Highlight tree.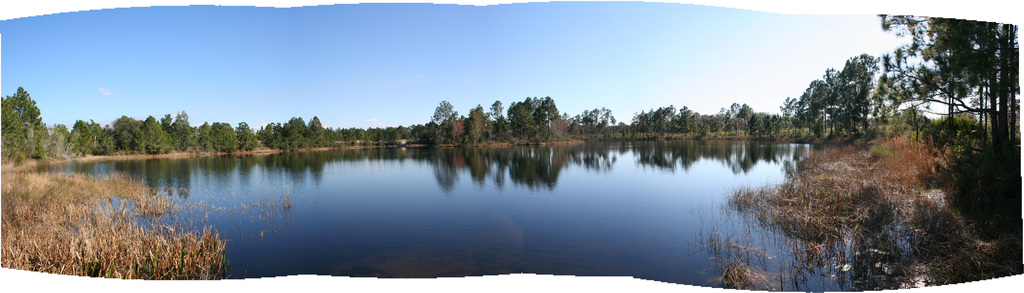
Highlighted region: left=110, top=116, right=143, bottom=154.
